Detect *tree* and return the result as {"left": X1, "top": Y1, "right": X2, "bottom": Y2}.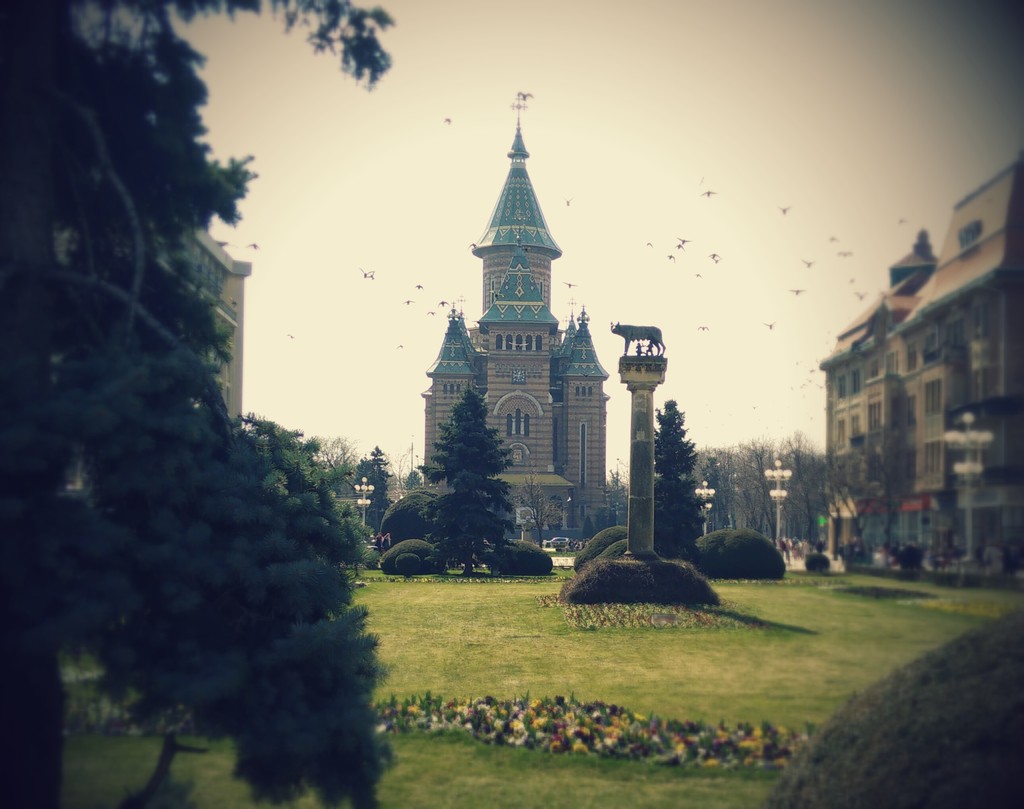
{"left": 569, "top": 523, "right": 628, "bottom": 563}.
